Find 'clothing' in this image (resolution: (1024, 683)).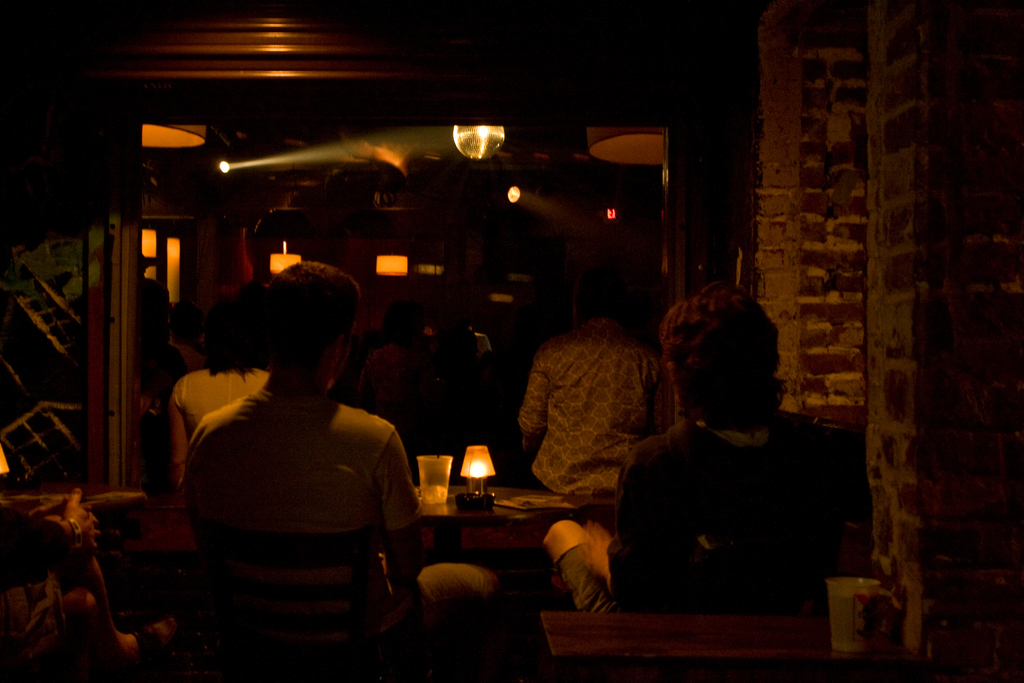
552 416 829 614.
